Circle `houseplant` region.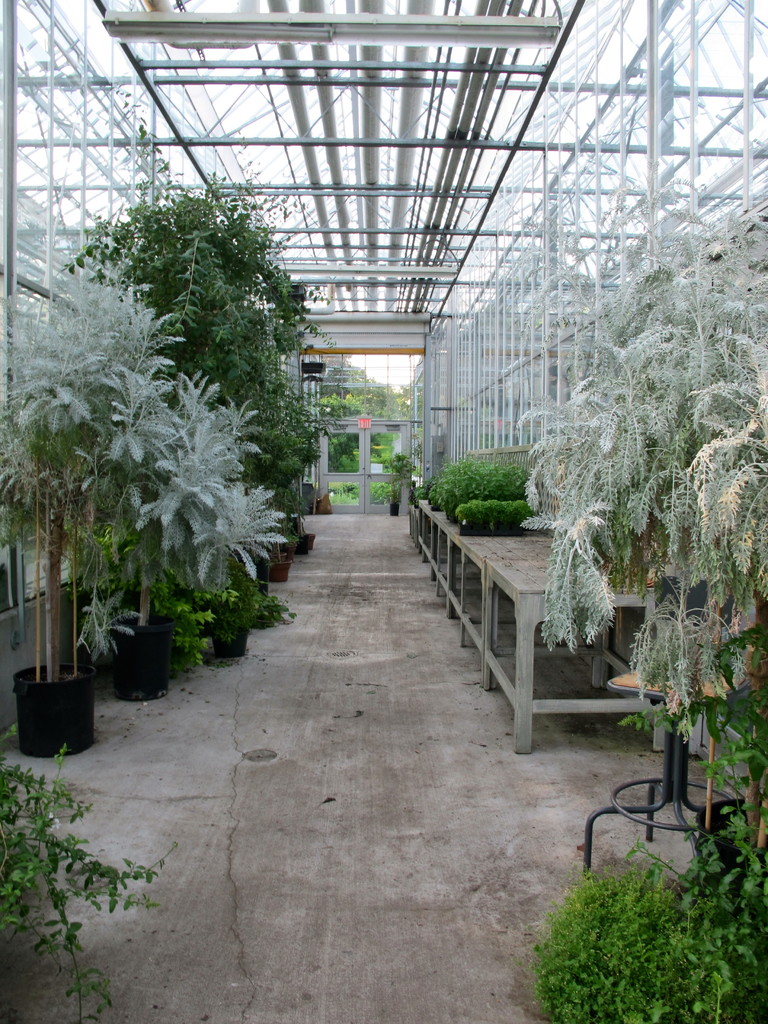
Region: box(379, 449, 417, 512).
